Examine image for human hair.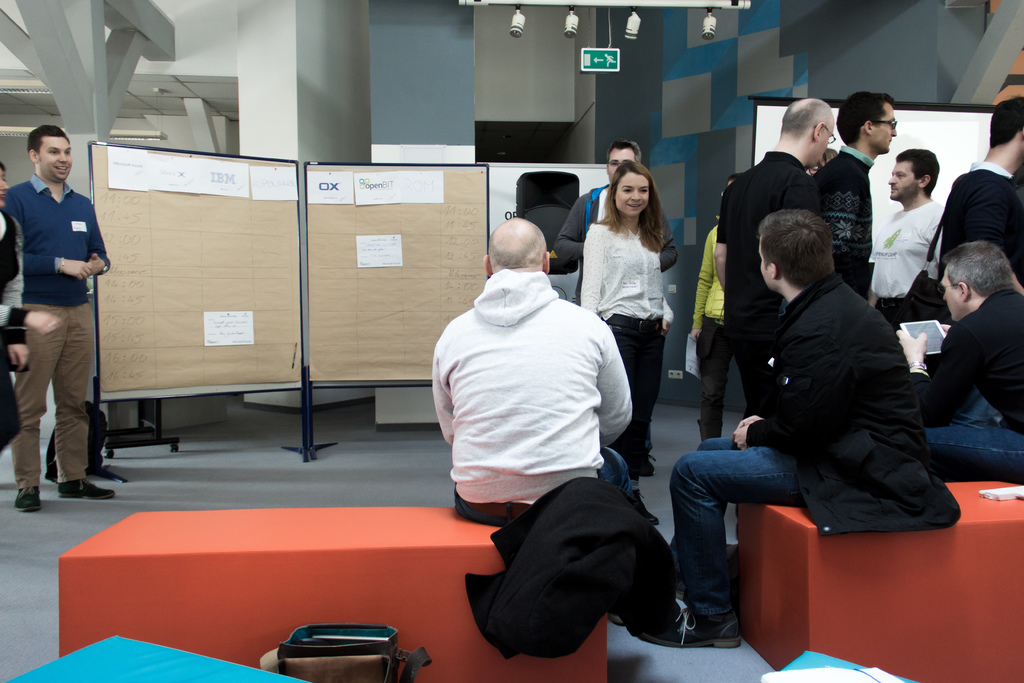
Examination result: region(778, 99, 833, 142).
